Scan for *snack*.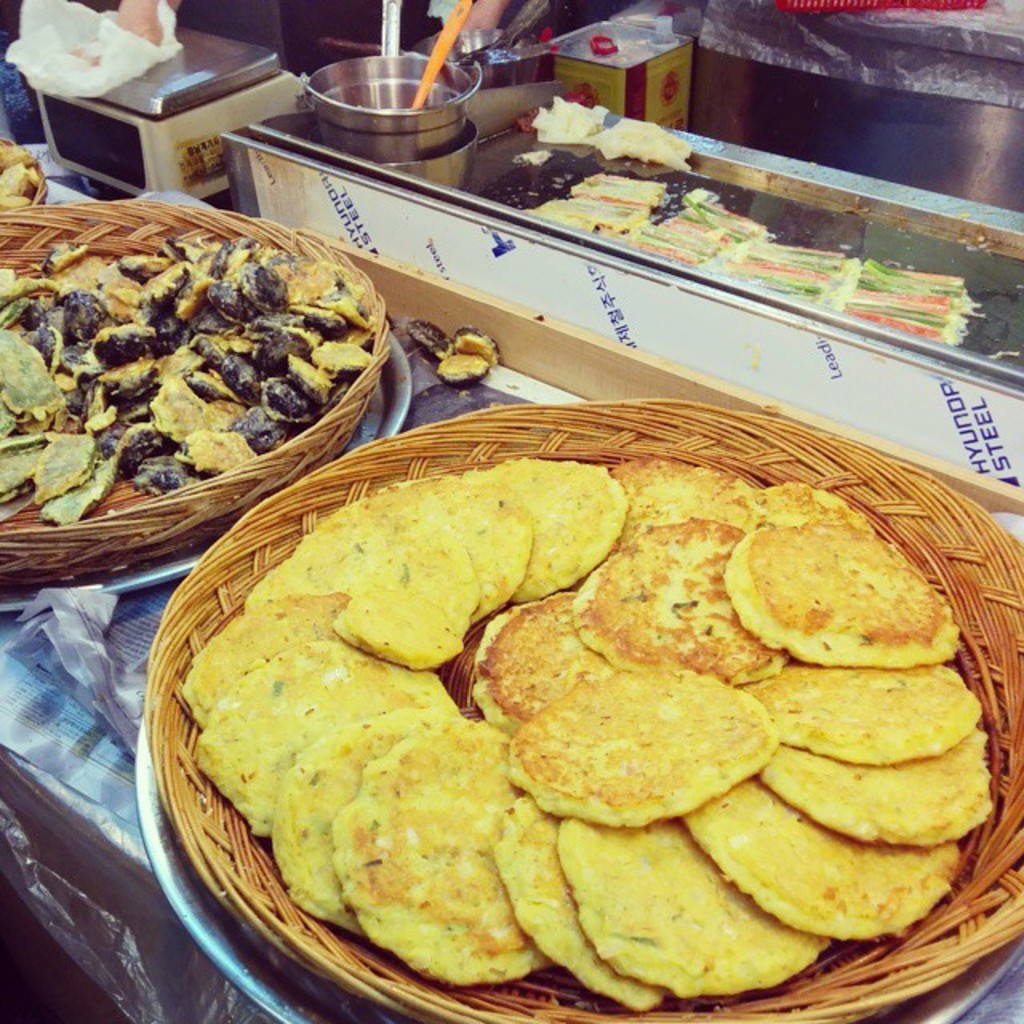
Scan result: bbox(410, 323, 450, 360).
